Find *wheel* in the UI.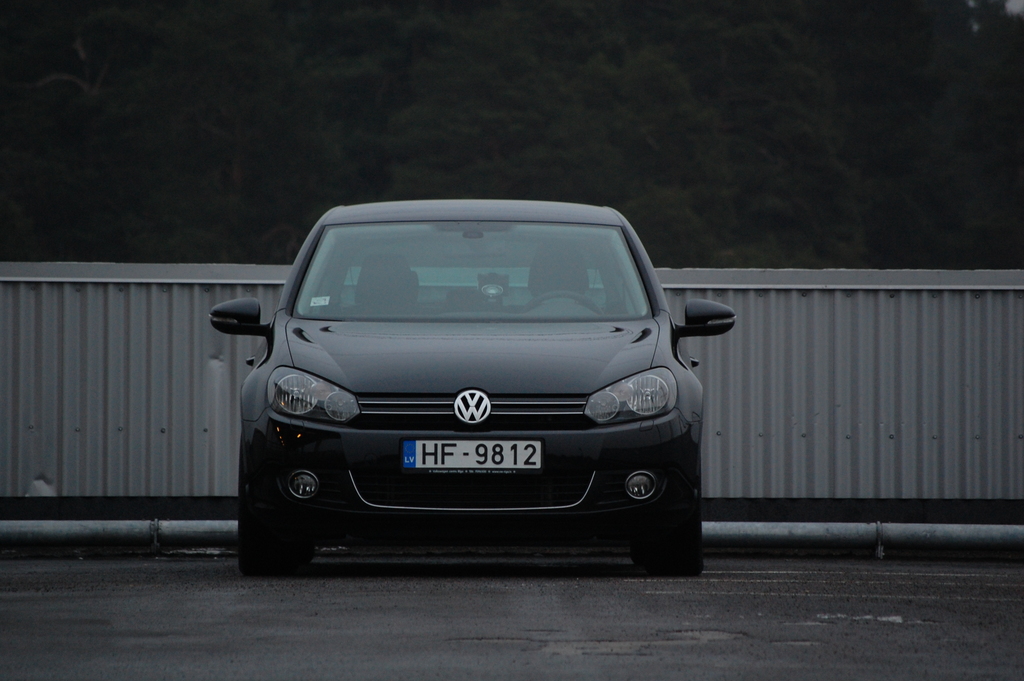
UI element at x1=235 y1=477 x2=309 y2=576.
